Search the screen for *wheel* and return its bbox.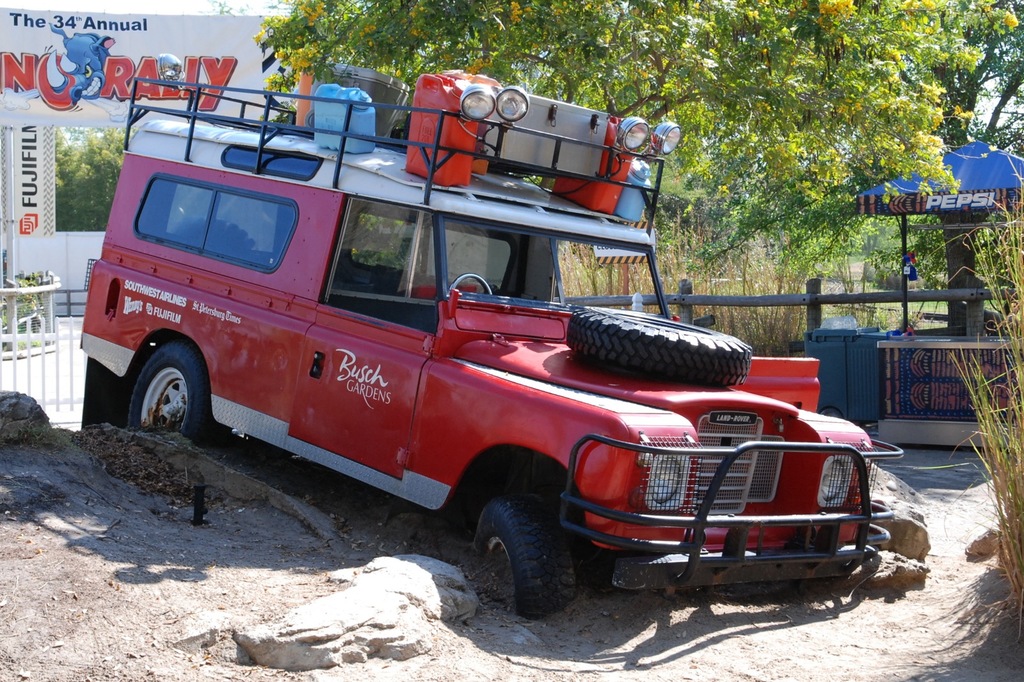
Found: region(819, 407, 844, 416).
